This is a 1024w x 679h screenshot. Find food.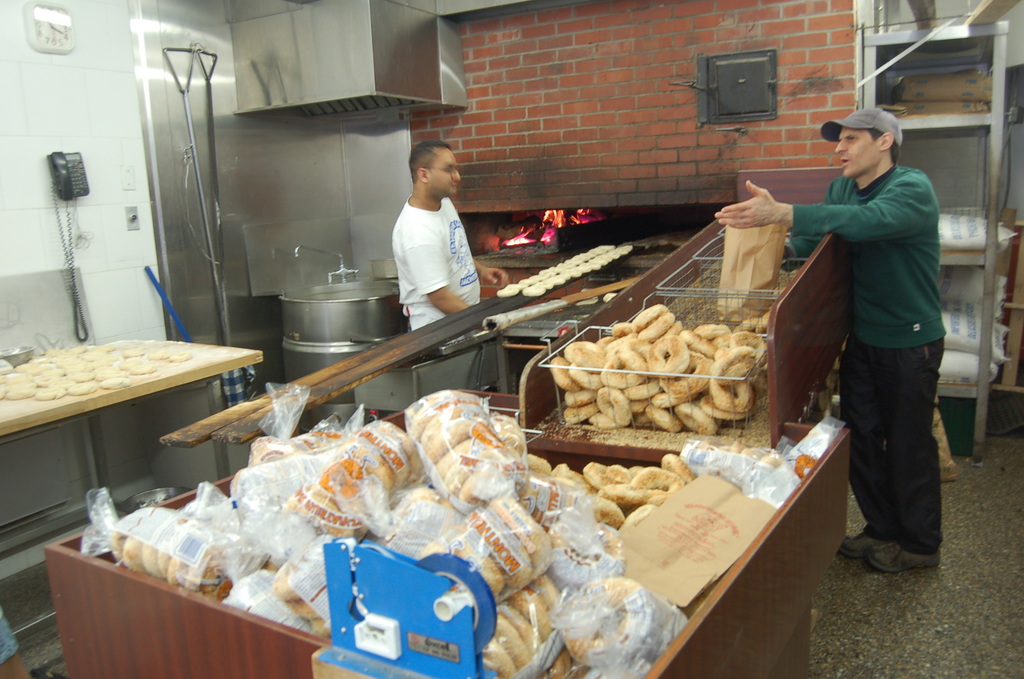
Bounding box: 498,243,633,298.
